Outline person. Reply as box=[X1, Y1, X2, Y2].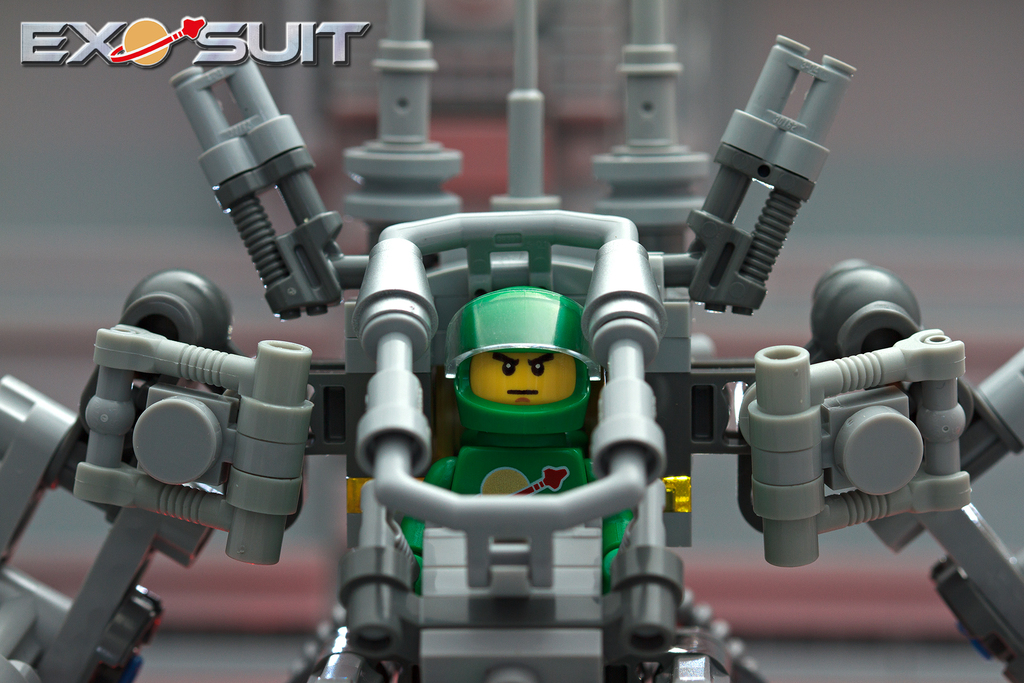
box=[427, 281, 634, 597].
